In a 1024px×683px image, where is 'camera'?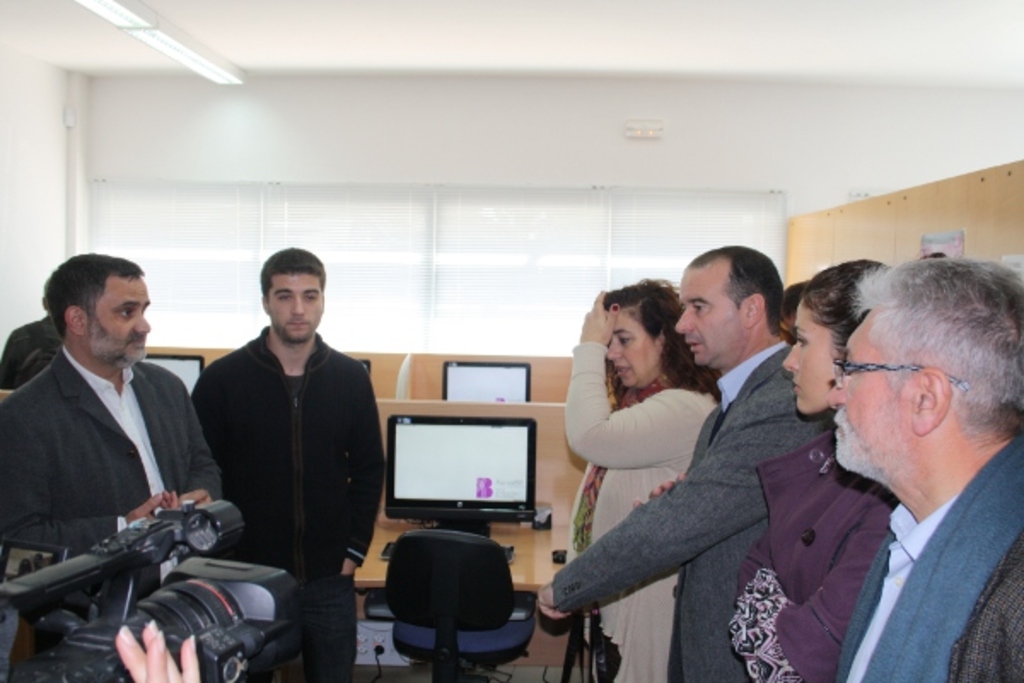
(left=0, top=499, right=302, bottom=681).
